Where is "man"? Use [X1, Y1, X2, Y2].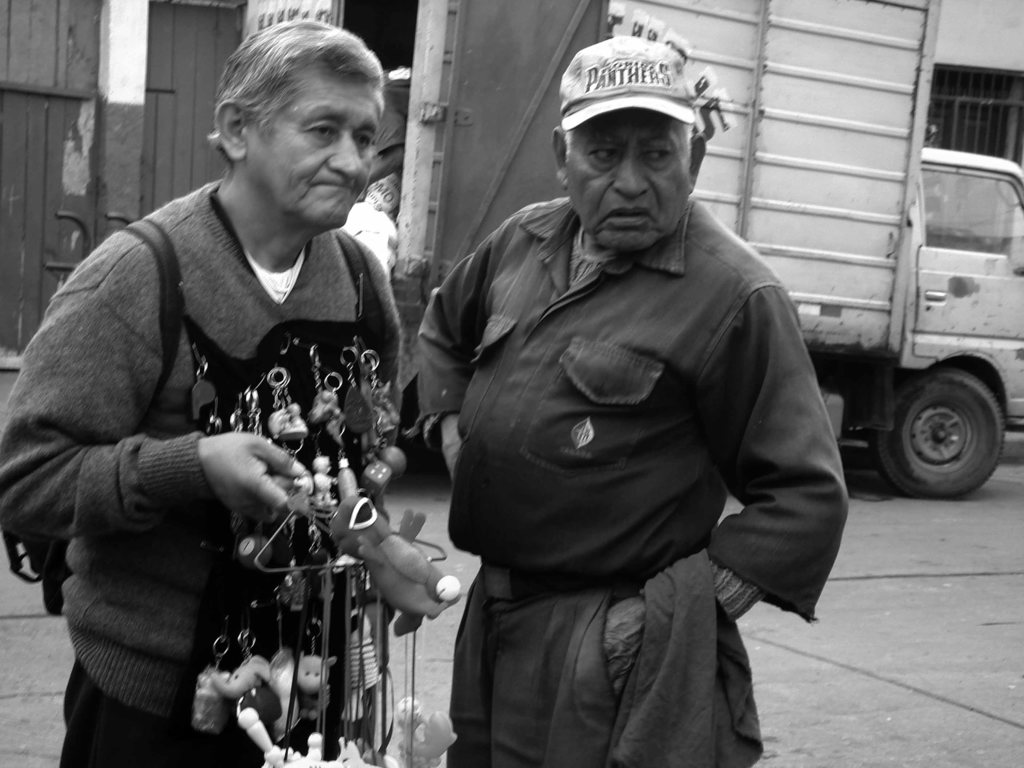
[0, 19, 464, 767].
